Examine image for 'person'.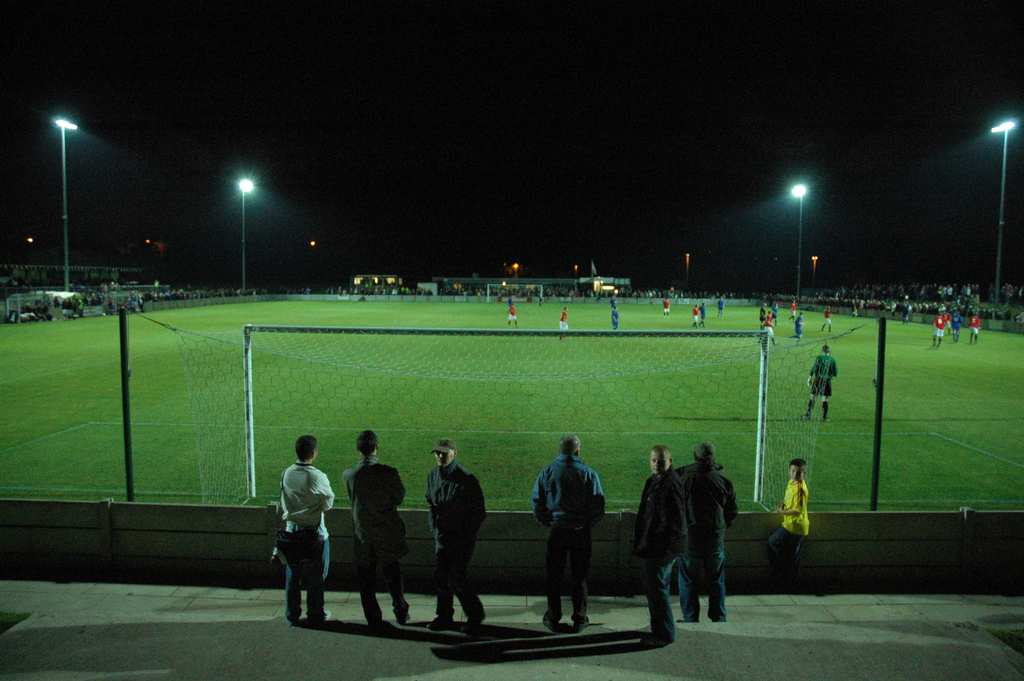
Examination result: rect(676, 441, 738, 623).
